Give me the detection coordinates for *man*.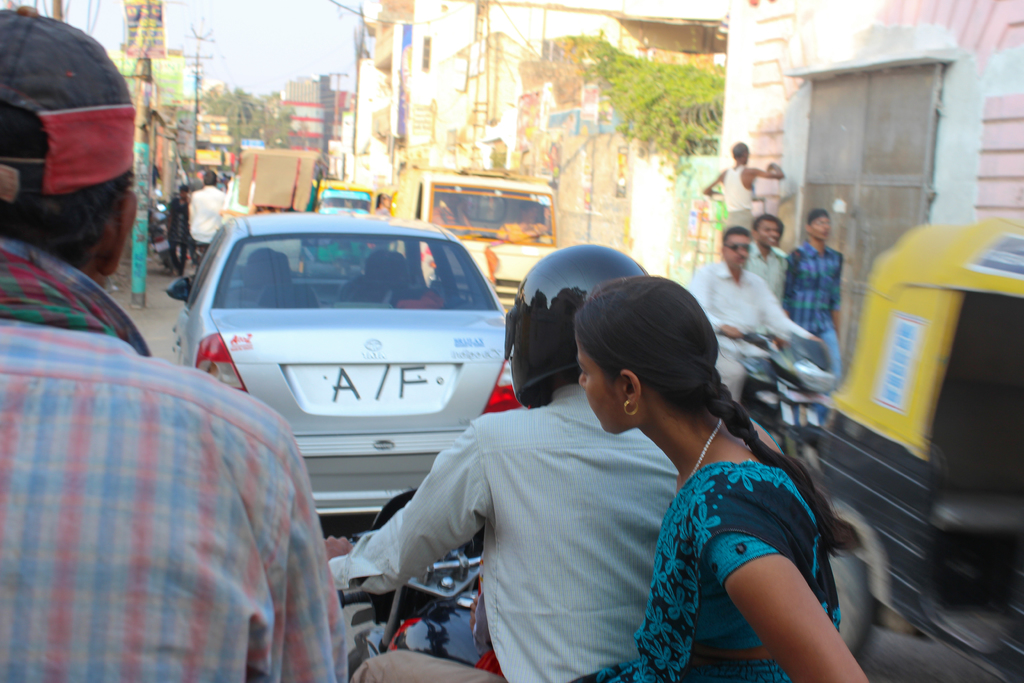
[x1=318, y1=242, x2=680, y2=682].
